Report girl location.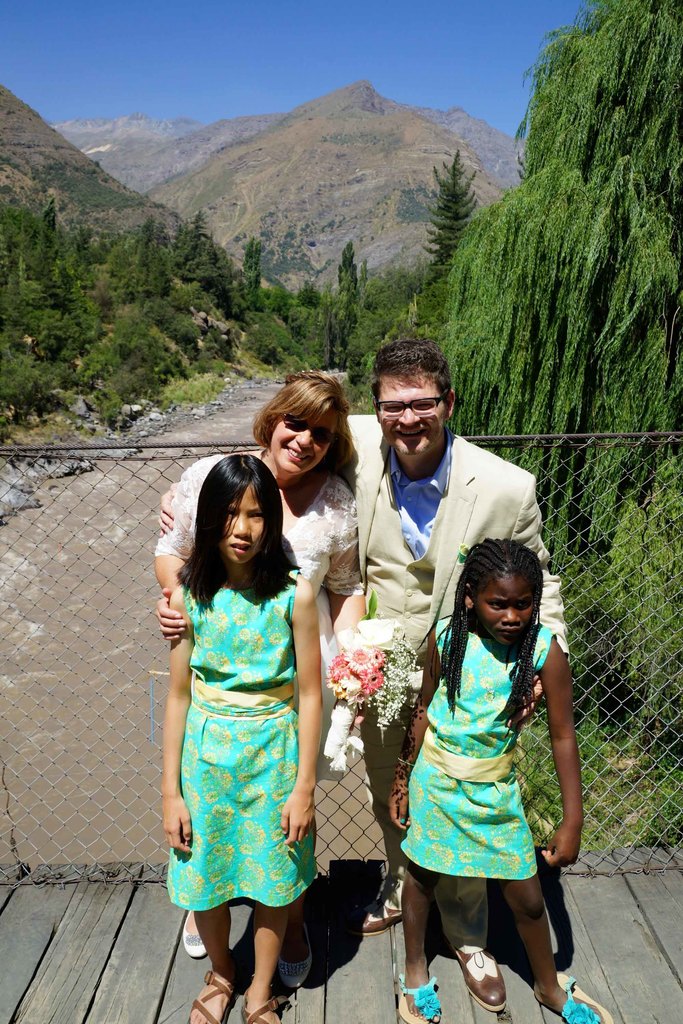
Report: x1=387 y1=540 x2=613 y2=1023.
